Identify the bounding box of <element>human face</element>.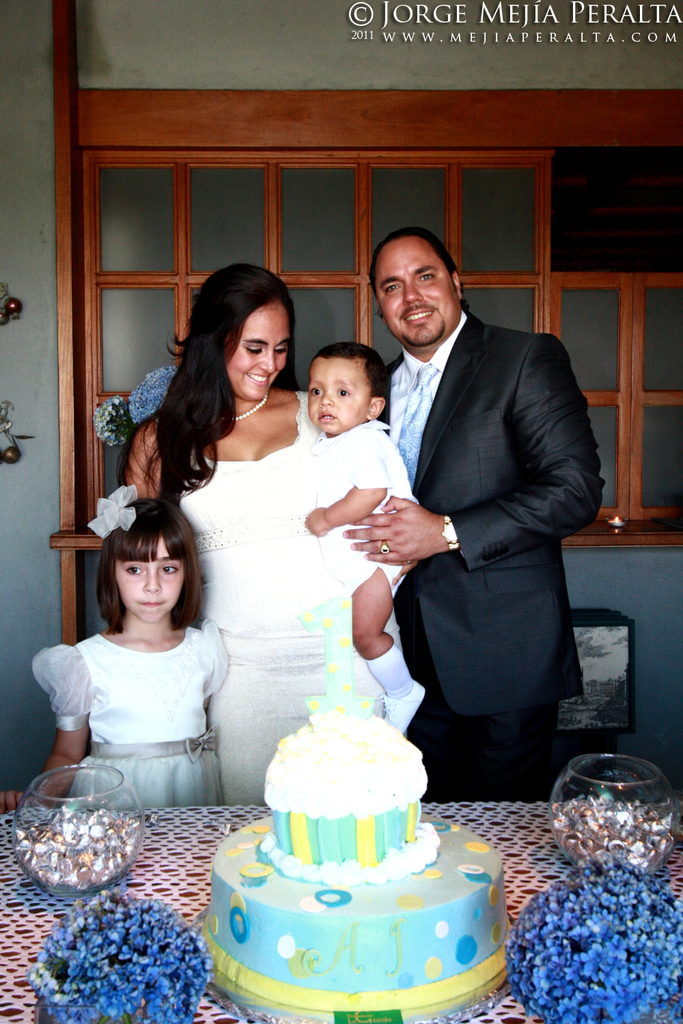
detection(374, 235, 456, 349).
